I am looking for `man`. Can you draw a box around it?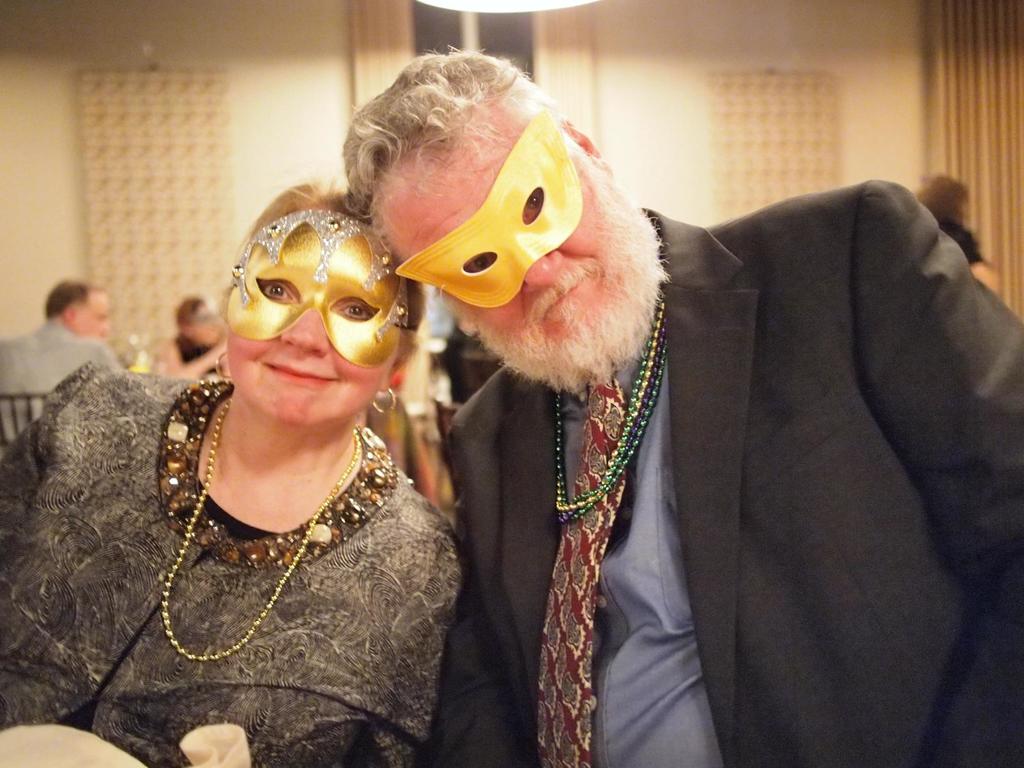
Sure, the bounding box is box=[345, 45, 1023, 767].
